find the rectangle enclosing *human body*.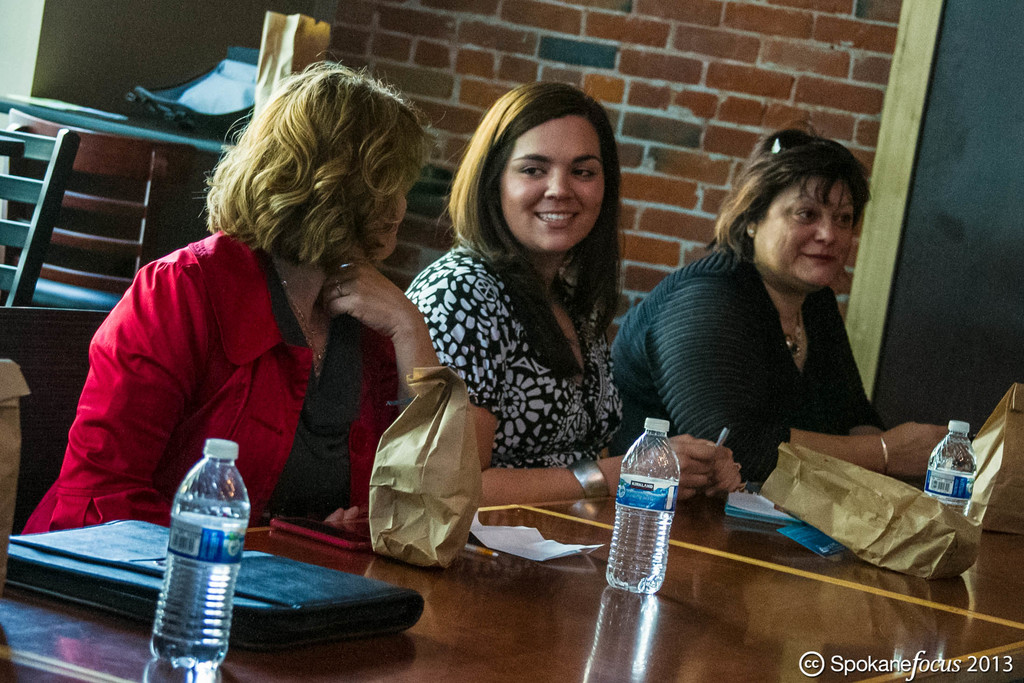
box=[410, 78, 736, 523].
